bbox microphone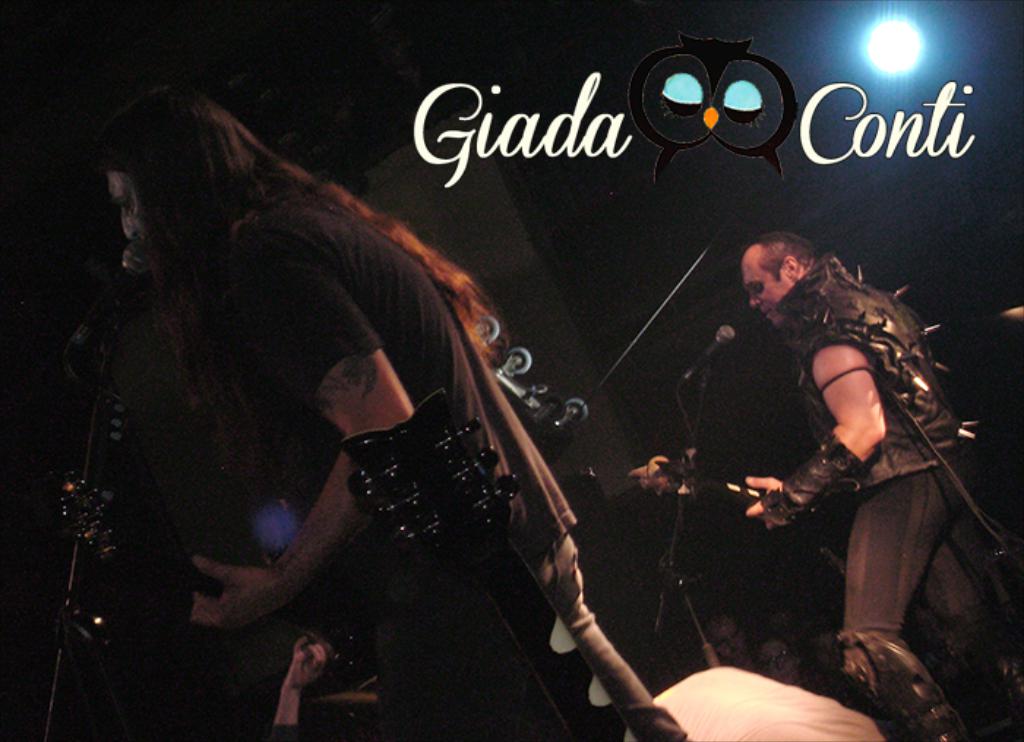
[x1=676, y1=321, x2=742, y2=385]
